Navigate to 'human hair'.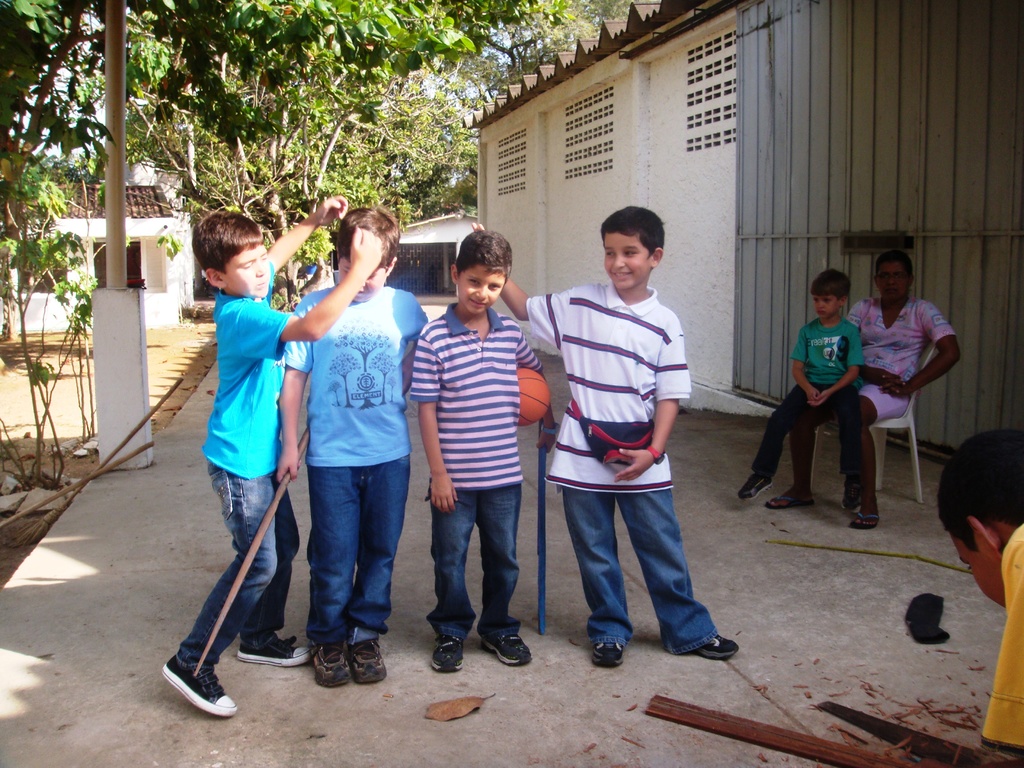
Navigation target: crop(601, 203, 666, 259).
